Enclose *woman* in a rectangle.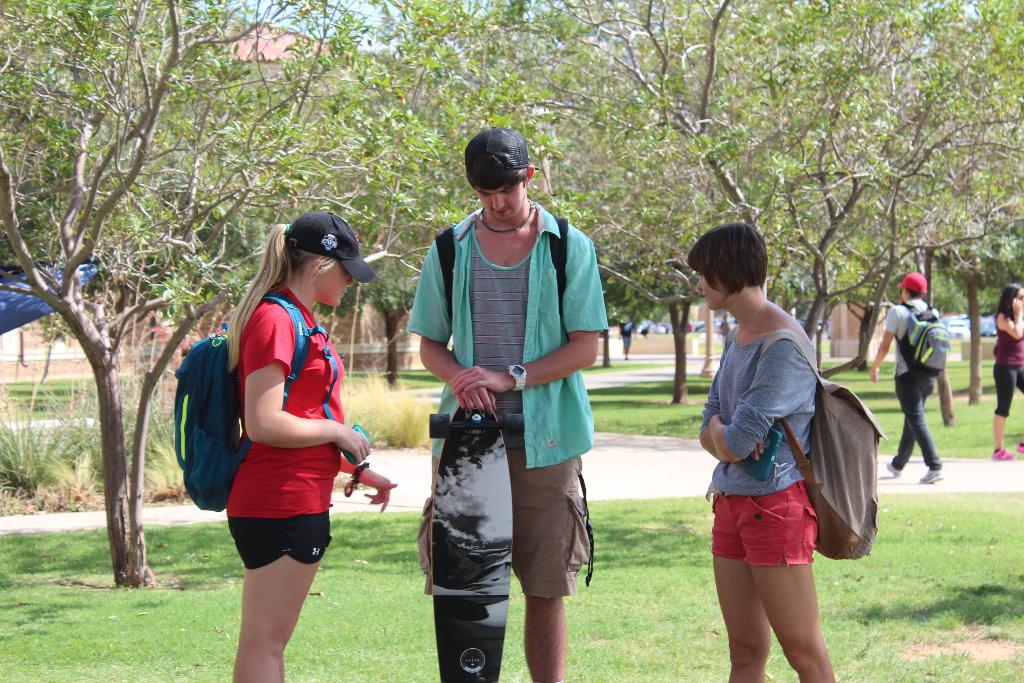
Rect(684, 222, 836, 682).
